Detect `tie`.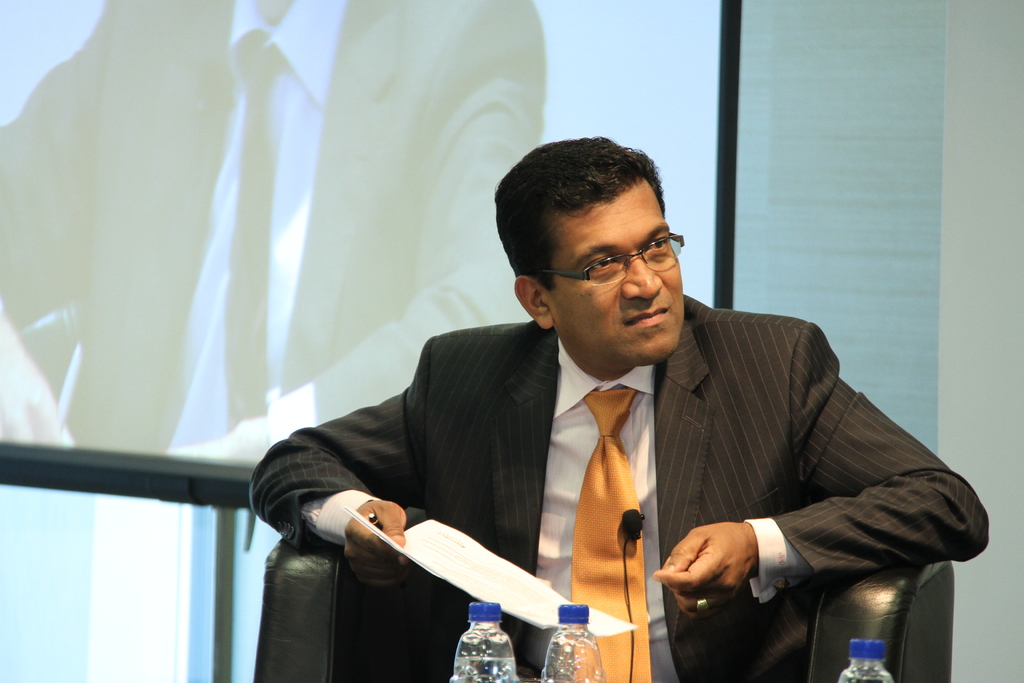
Detected at [x1=570, y1=390, x2=655, y2=682].
